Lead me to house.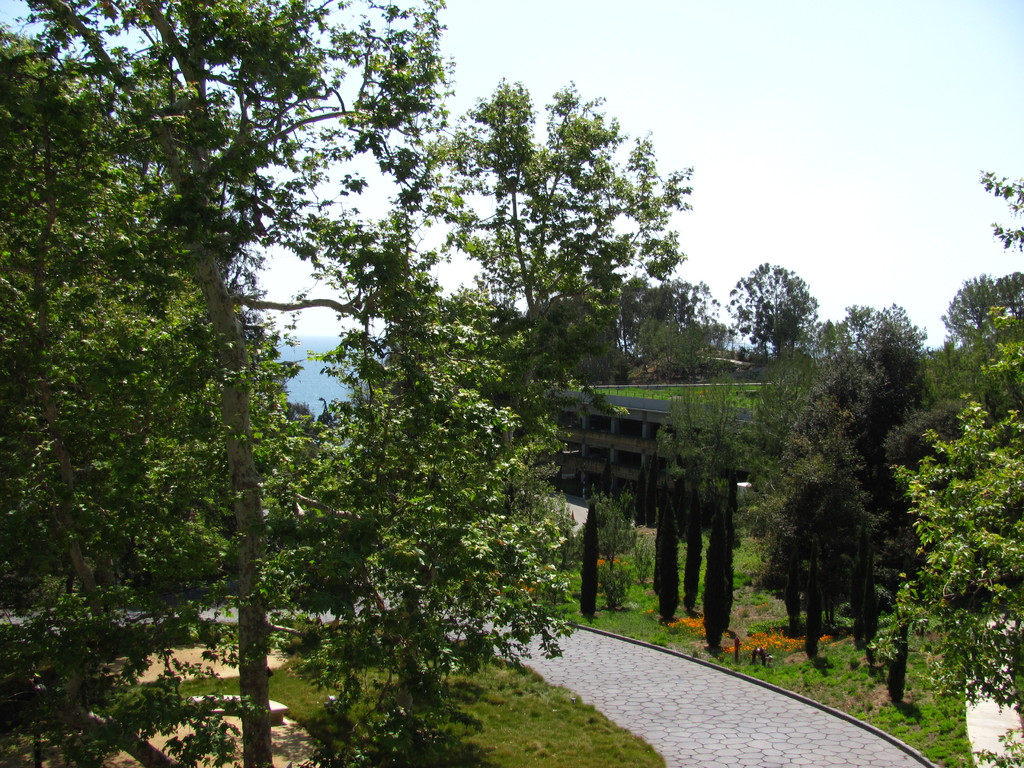
Lead to [x1=545, y1=395, x2=772, y2=502].
